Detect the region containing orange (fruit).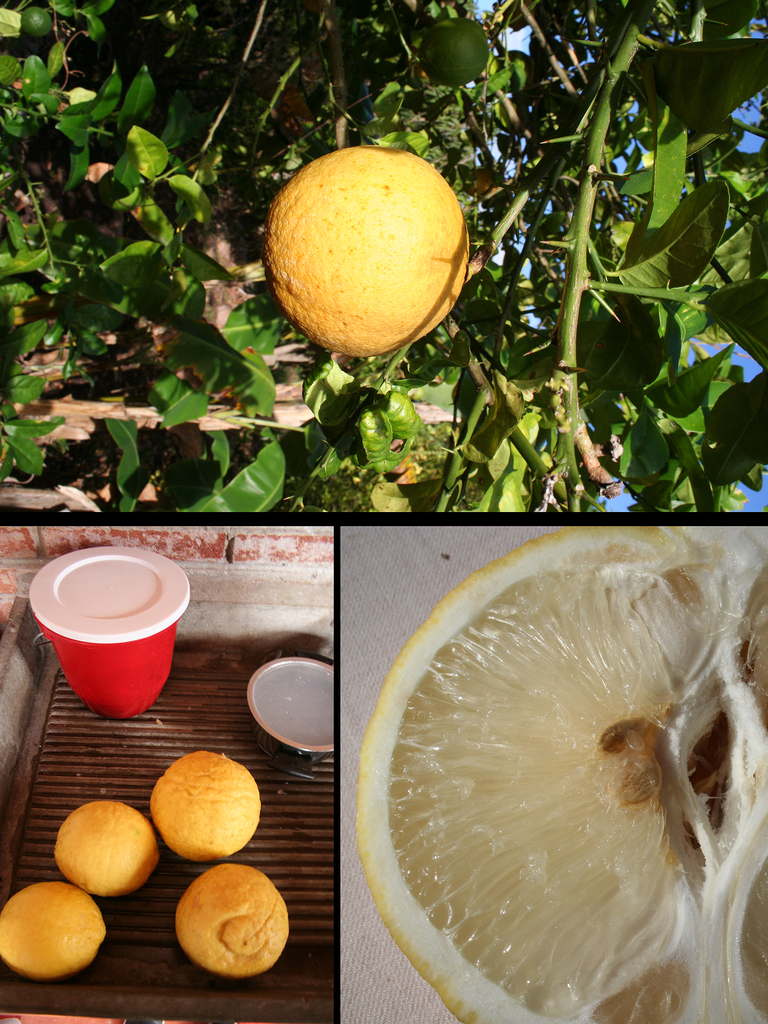
region(58, 799, 163, 899).
